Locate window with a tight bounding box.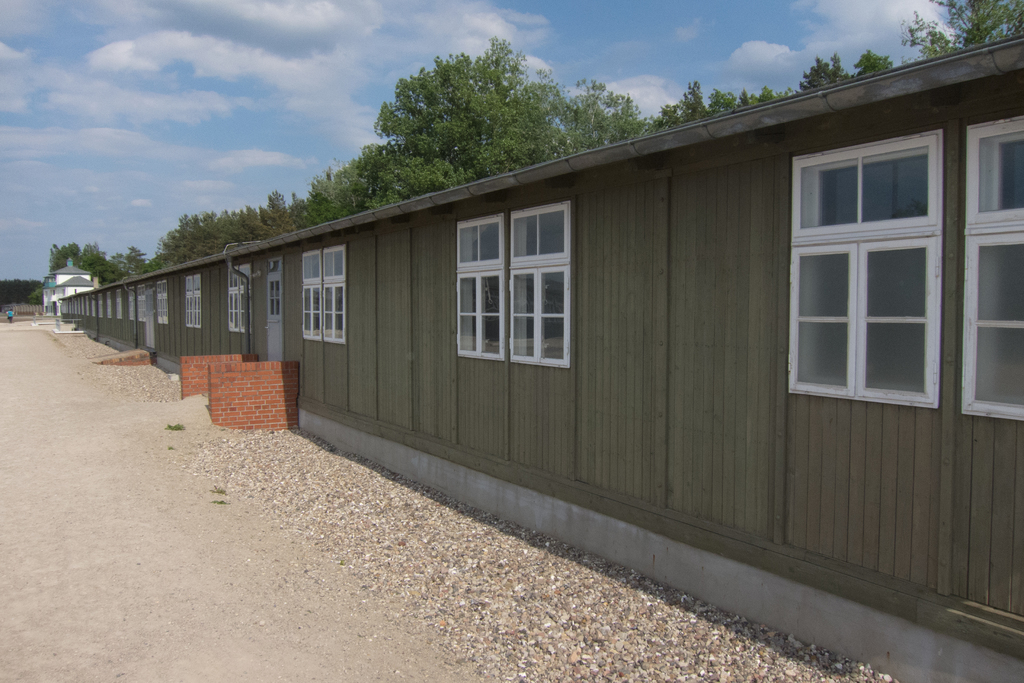
x1=458, y1=218, x2=505, y2=356.
